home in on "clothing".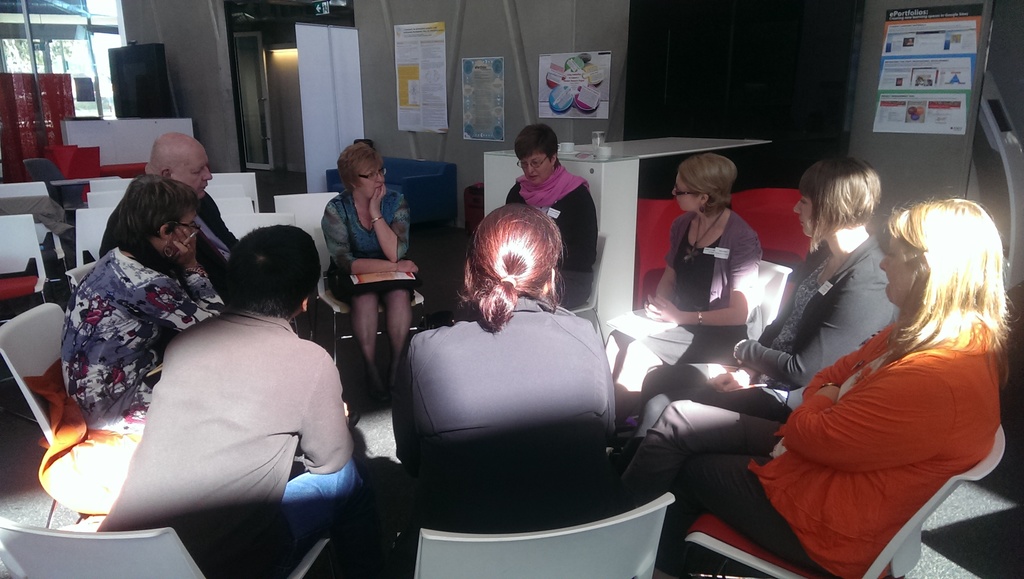
Homed in at (x1=98, y1=304, x2=364, y2=578).
